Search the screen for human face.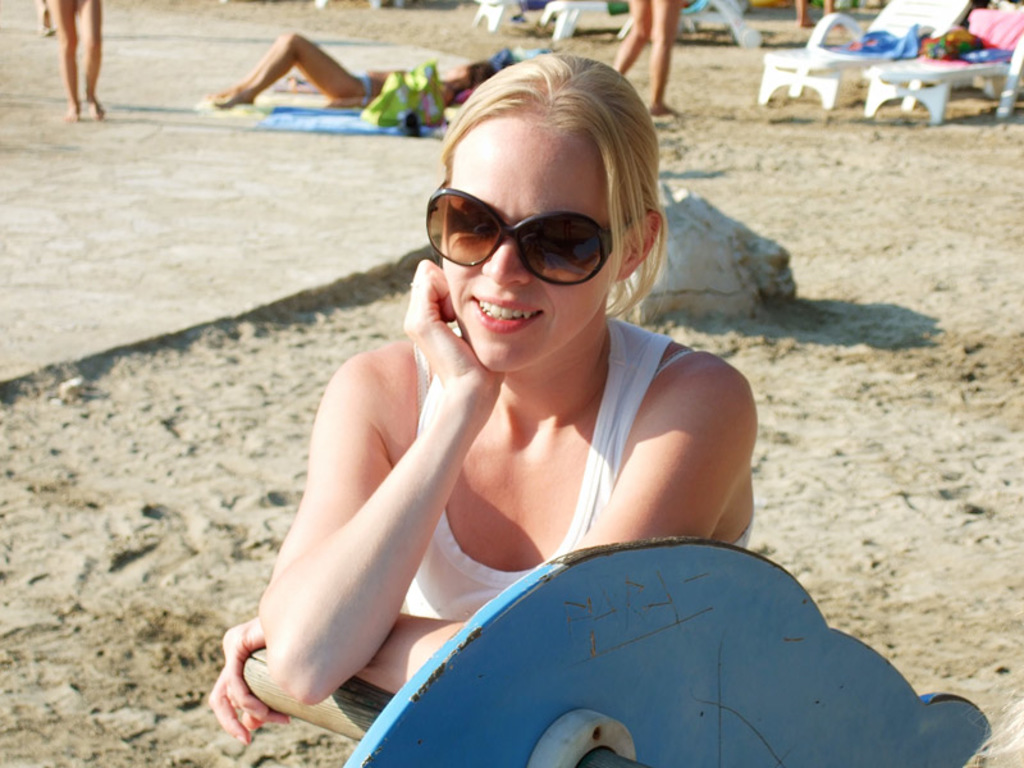
Found at {"left": 440, "top": 123, "right": 617, "bottom": 369}.
